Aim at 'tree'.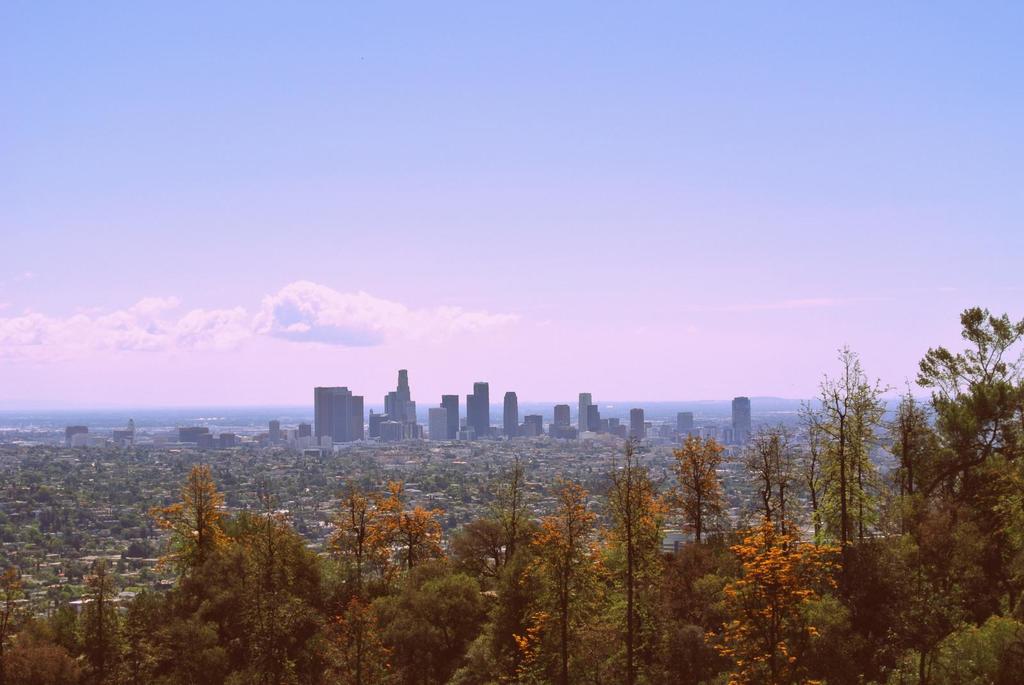
Aimed at x1=660, y1=427, x2=733, y2=552.
